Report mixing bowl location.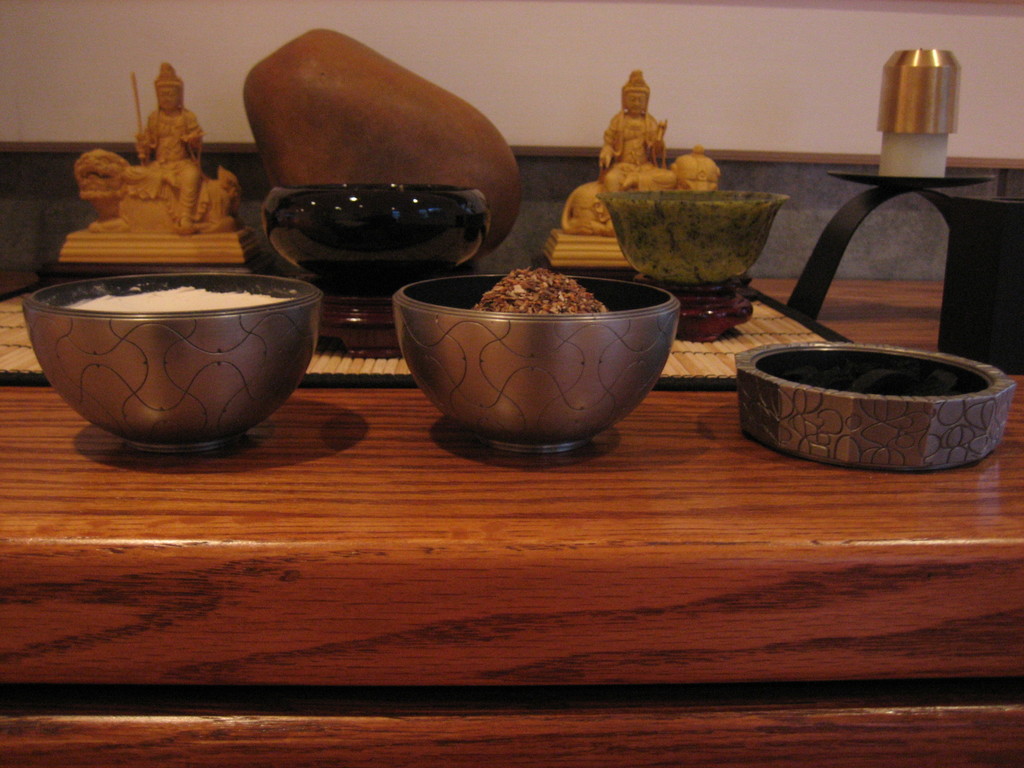
Report: <region>397, 273, 681, 454</region>.
